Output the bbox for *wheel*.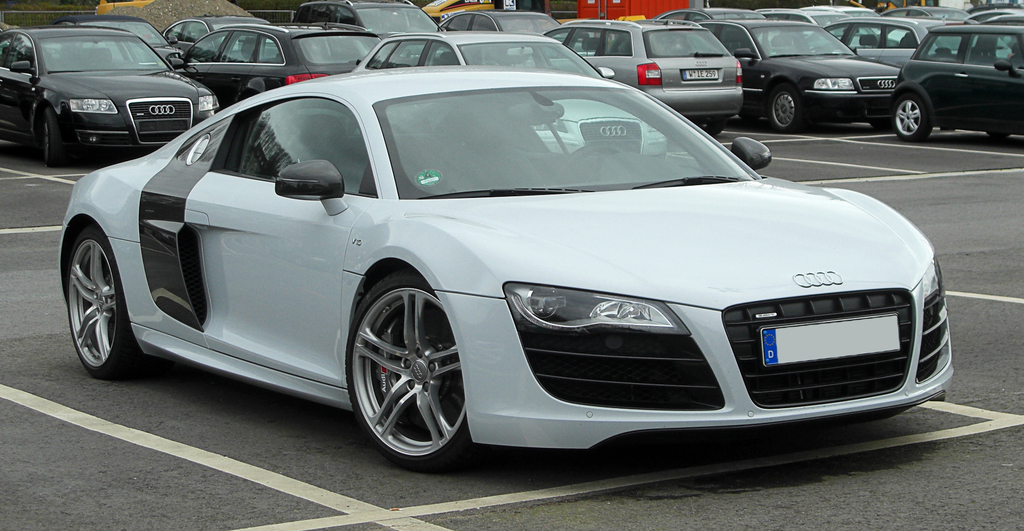
768:84:801:134.
